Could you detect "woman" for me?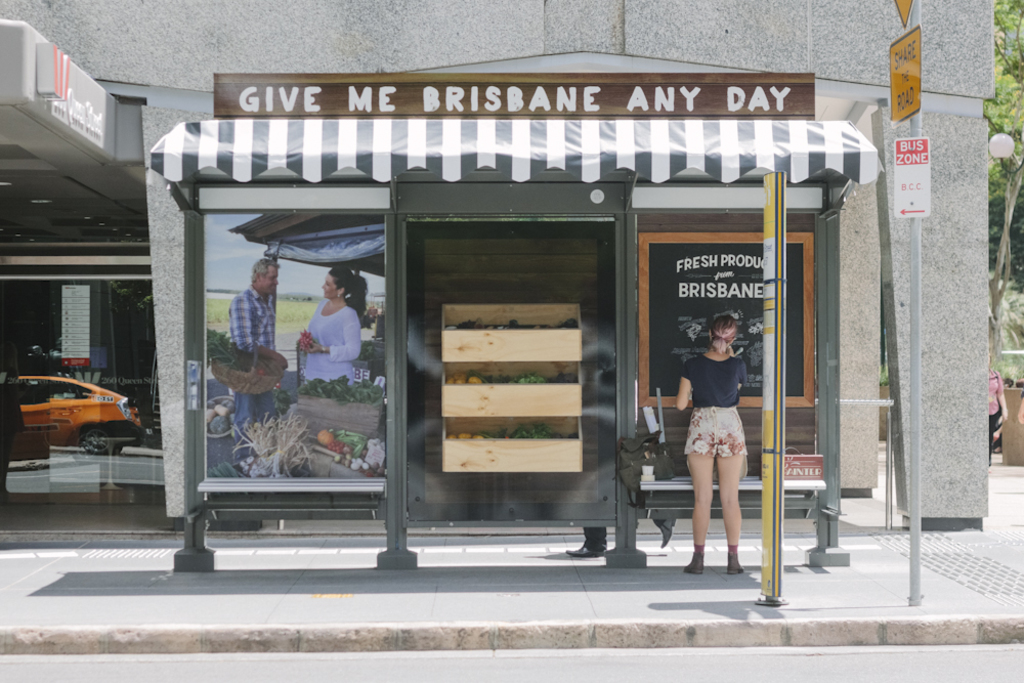
Detection result: (x1=682, y1=353, x2=765, y2=577).
